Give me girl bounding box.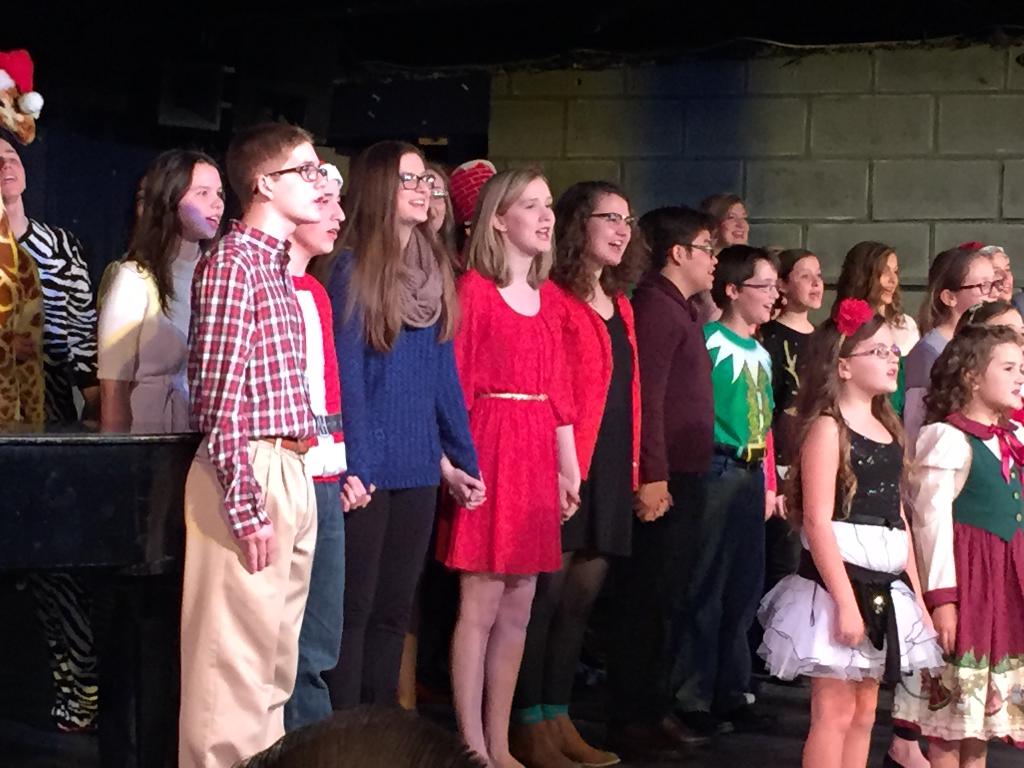
x1=93, y1=139, x2=219, y2=438.
